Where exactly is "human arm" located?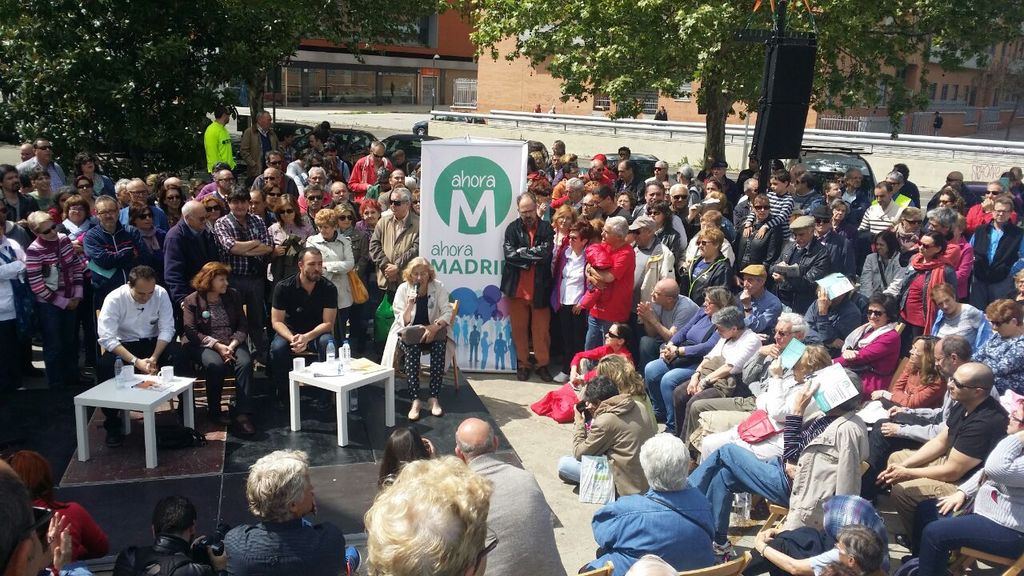
Its bounding box is 160/227/184/292.
